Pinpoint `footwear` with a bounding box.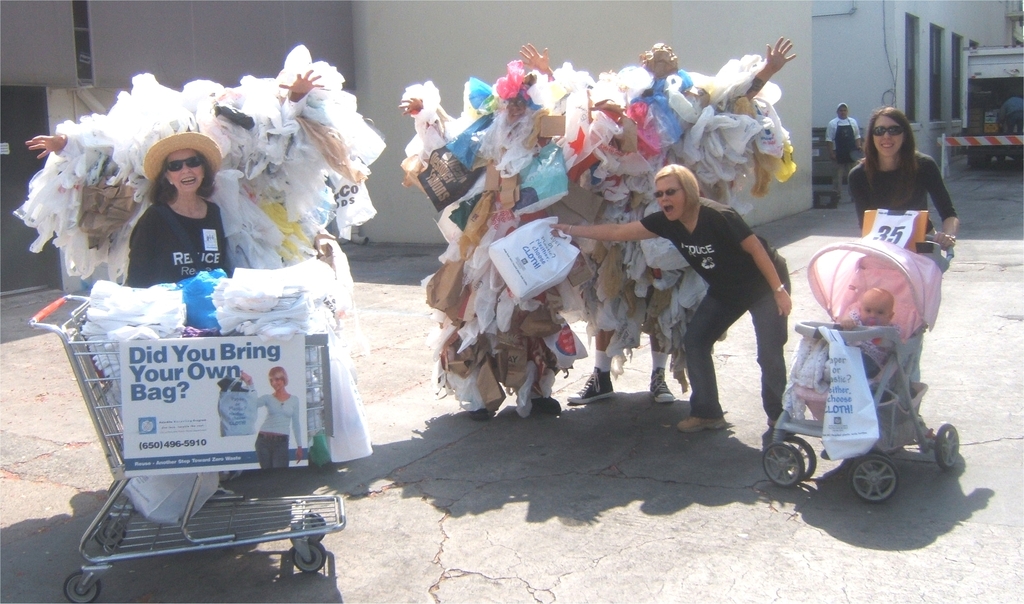
Rect(467, 405, 492, 420).
